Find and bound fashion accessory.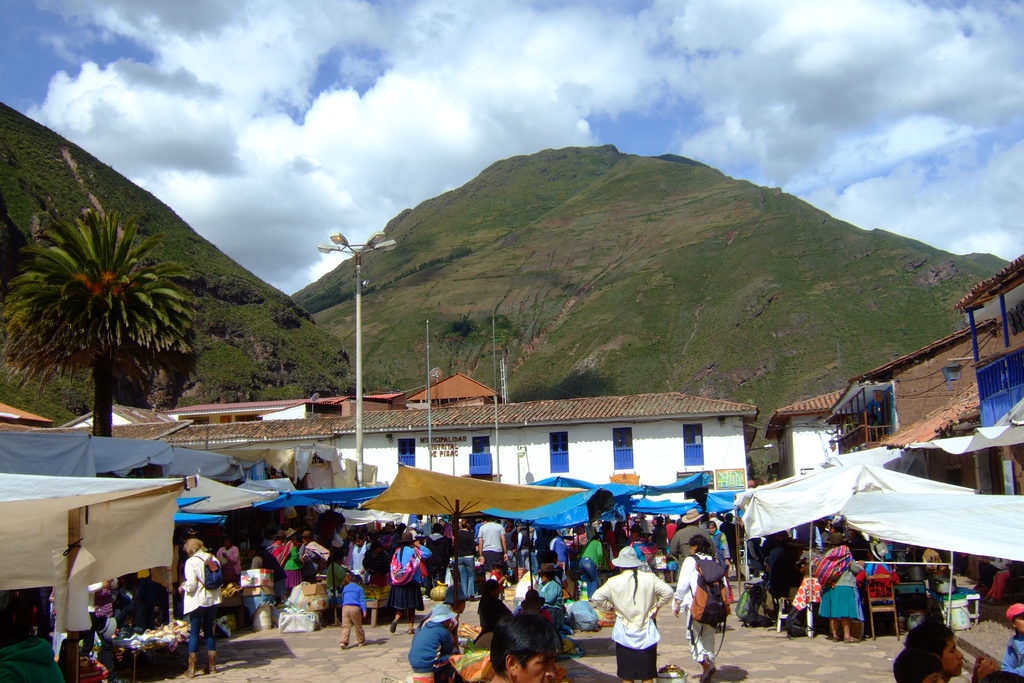
Bound: bbox=(812, 544, 851, 589).
